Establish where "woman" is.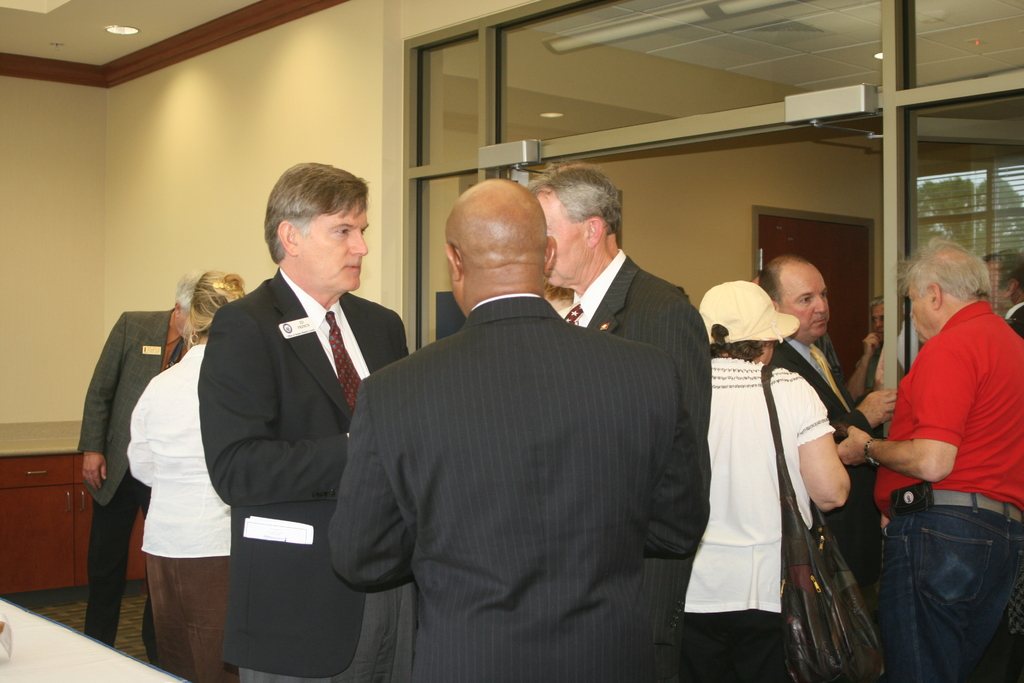
Established at bbox(122, 262, 261, 682).
